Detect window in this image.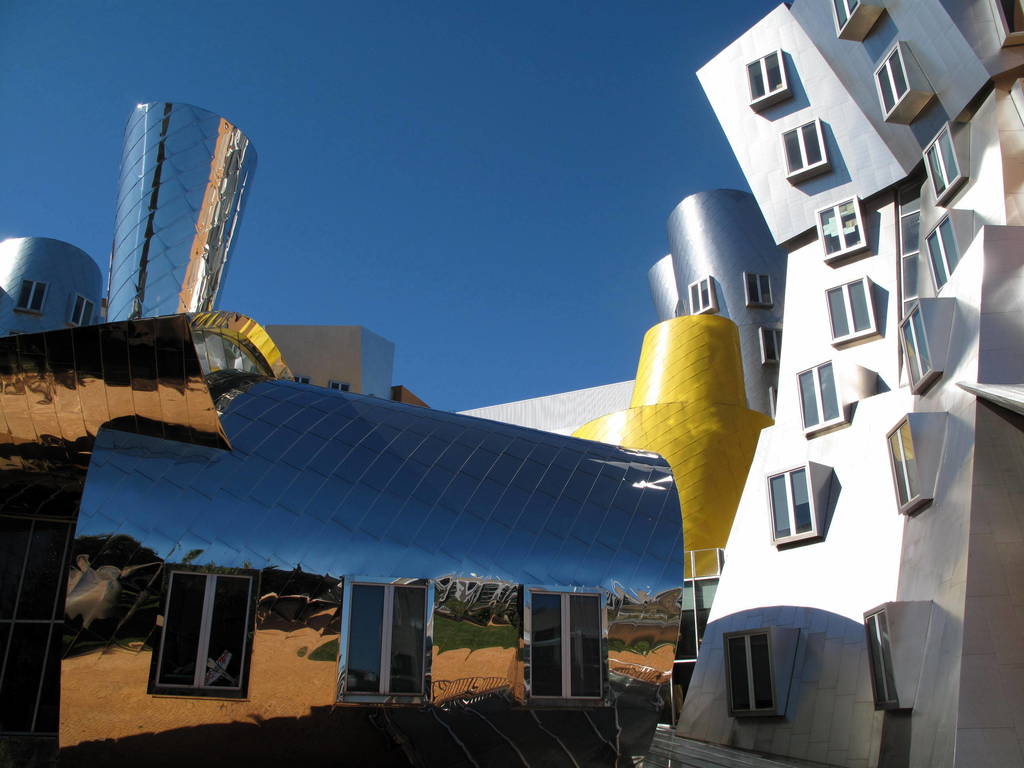
Detection: 876,413,927,520.
